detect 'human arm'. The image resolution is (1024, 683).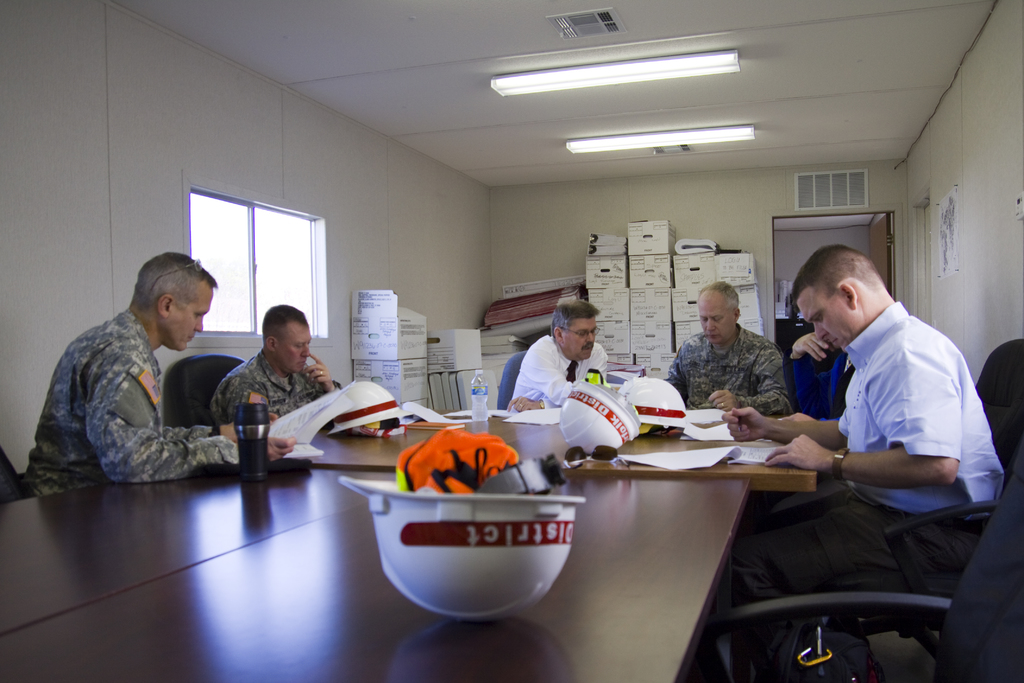
select_region(783, 331, 833, 366).
